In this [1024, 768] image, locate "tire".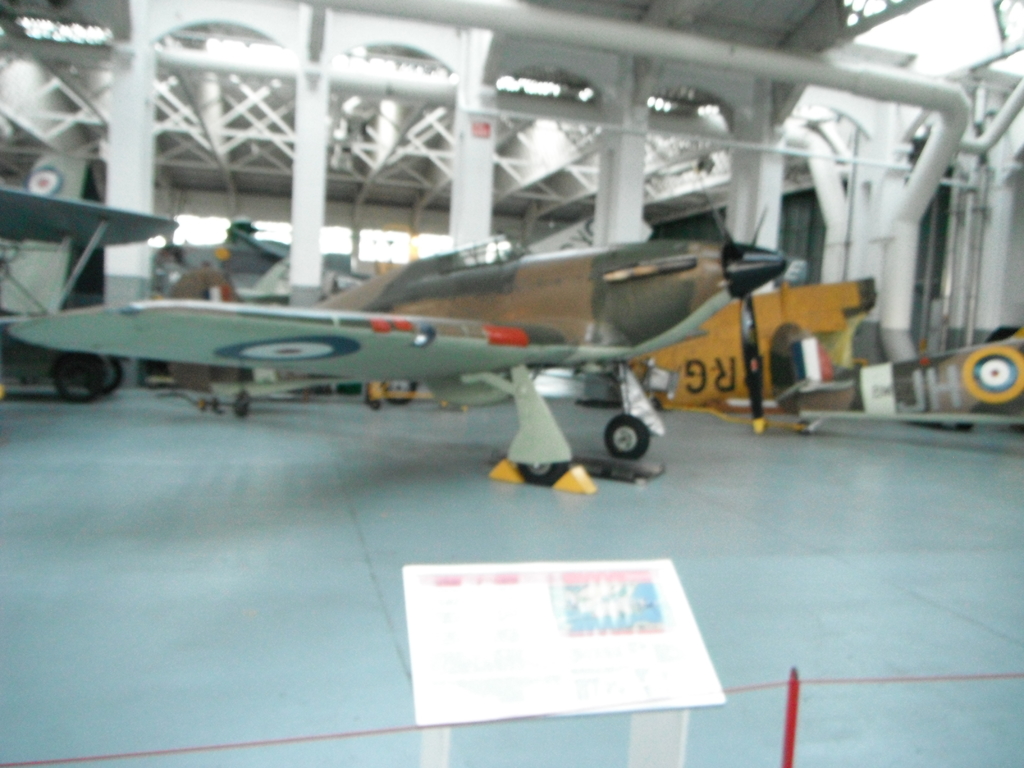
Bounding box: BBox(88, 356, 124, 394).
